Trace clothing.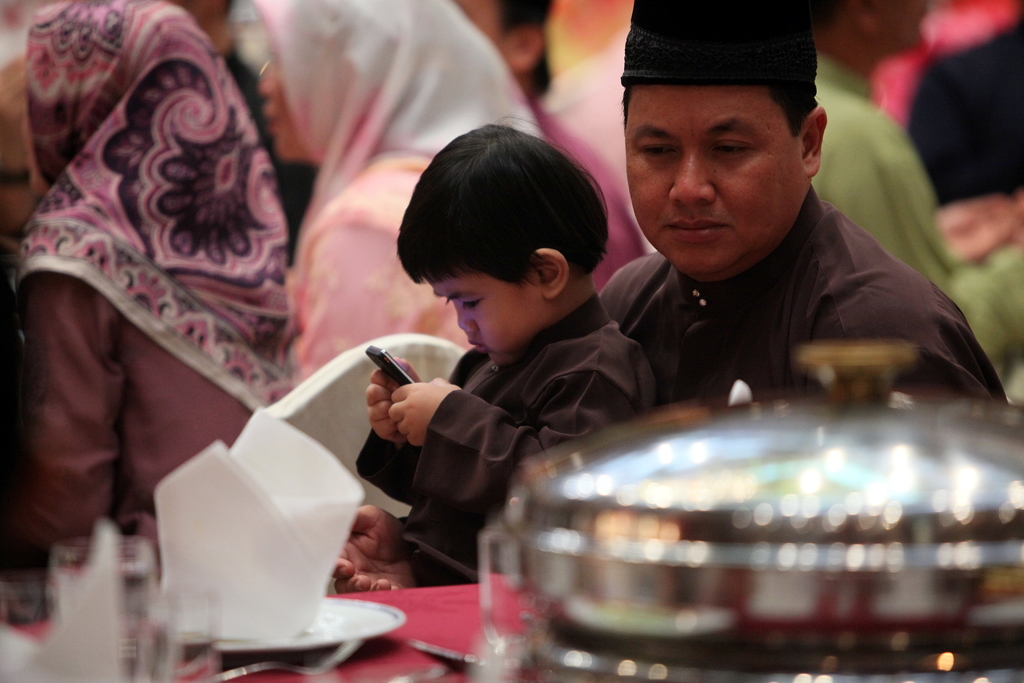
Traced to pyautogui.locateOnScreen(532, 94, 657, 302).
